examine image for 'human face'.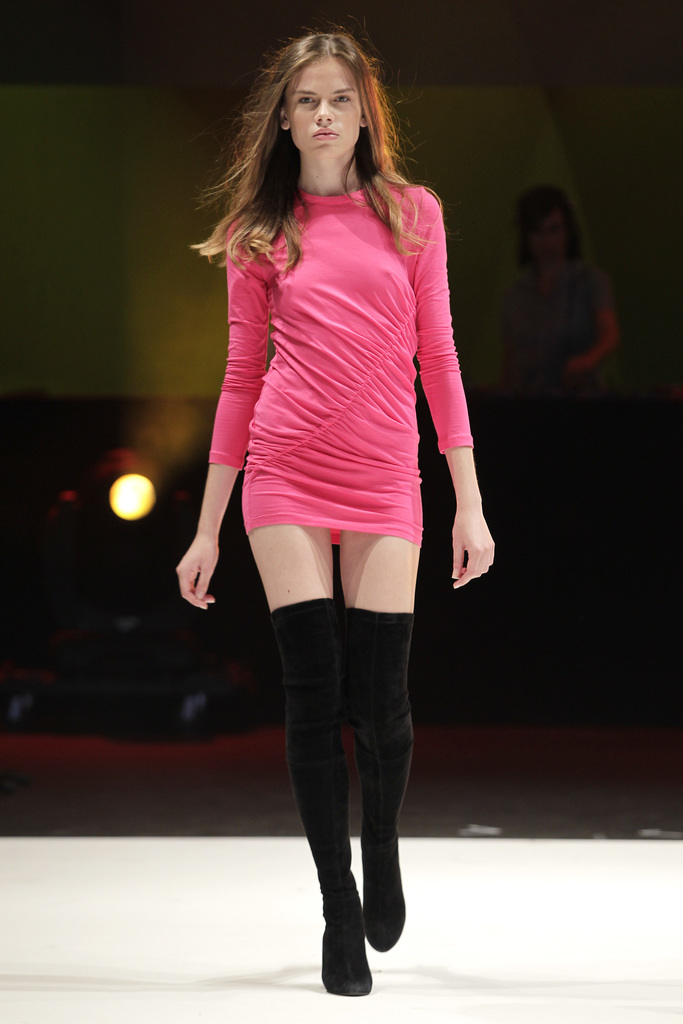
Examination result: 283/59/363/159.
